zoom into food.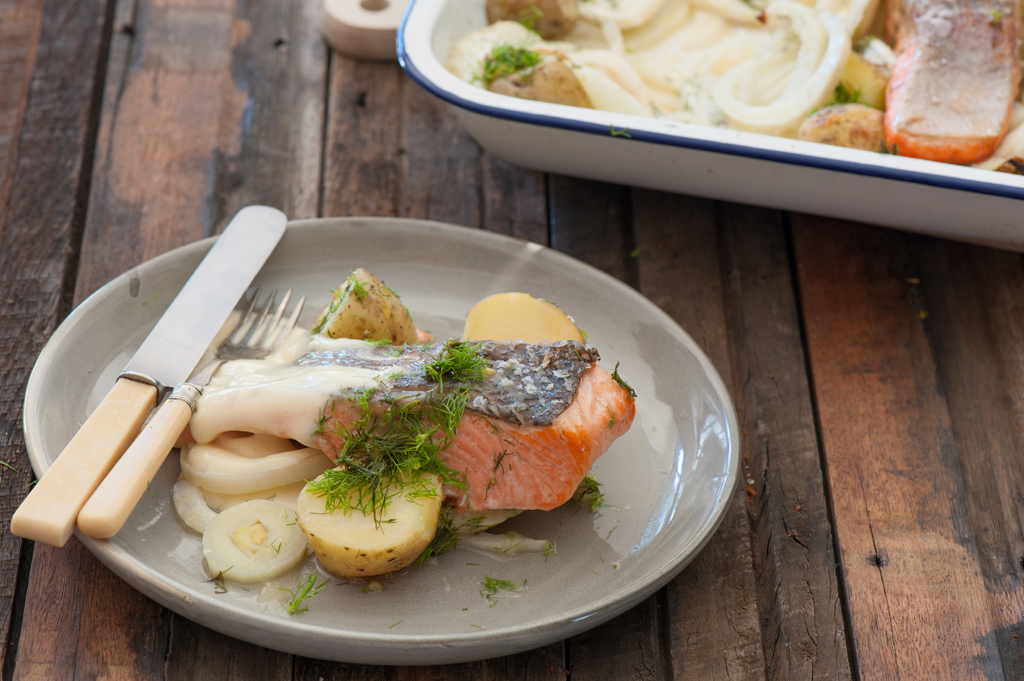
Zoom target: BBox(172, 264, 636, 618).
